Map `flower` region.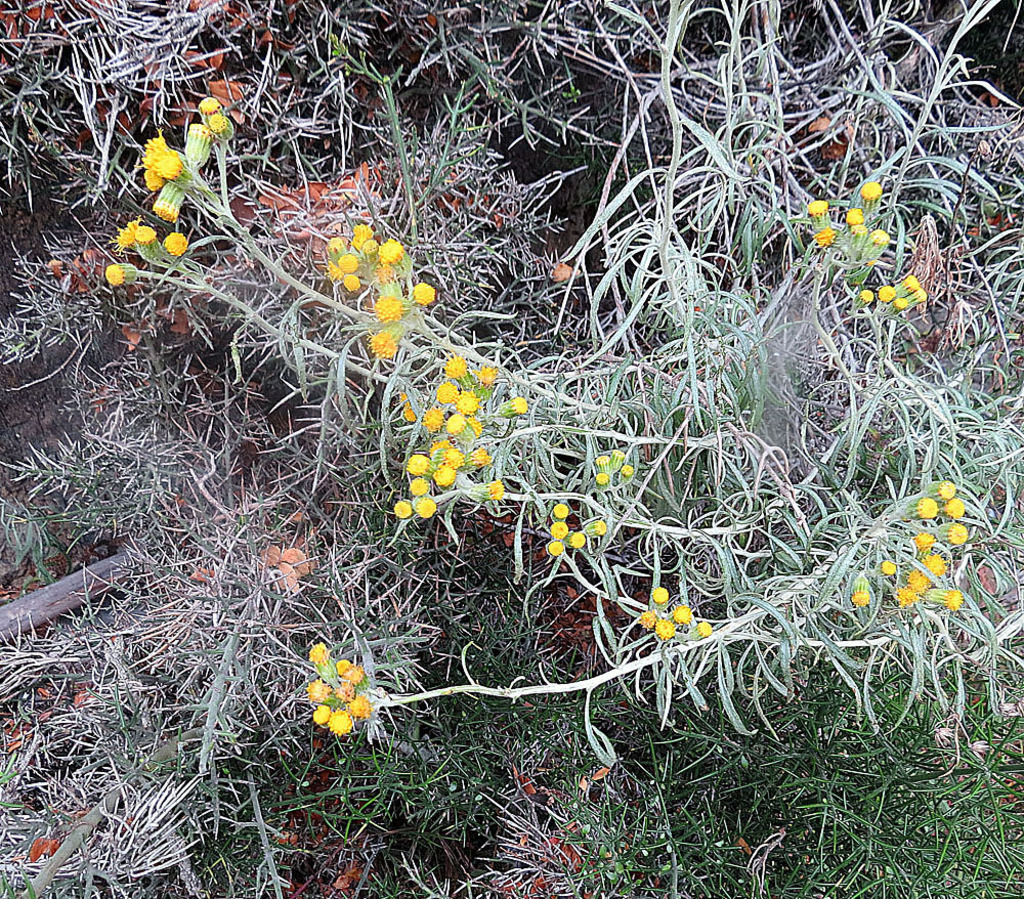
Mapped to 109, 216, 132, 252.
